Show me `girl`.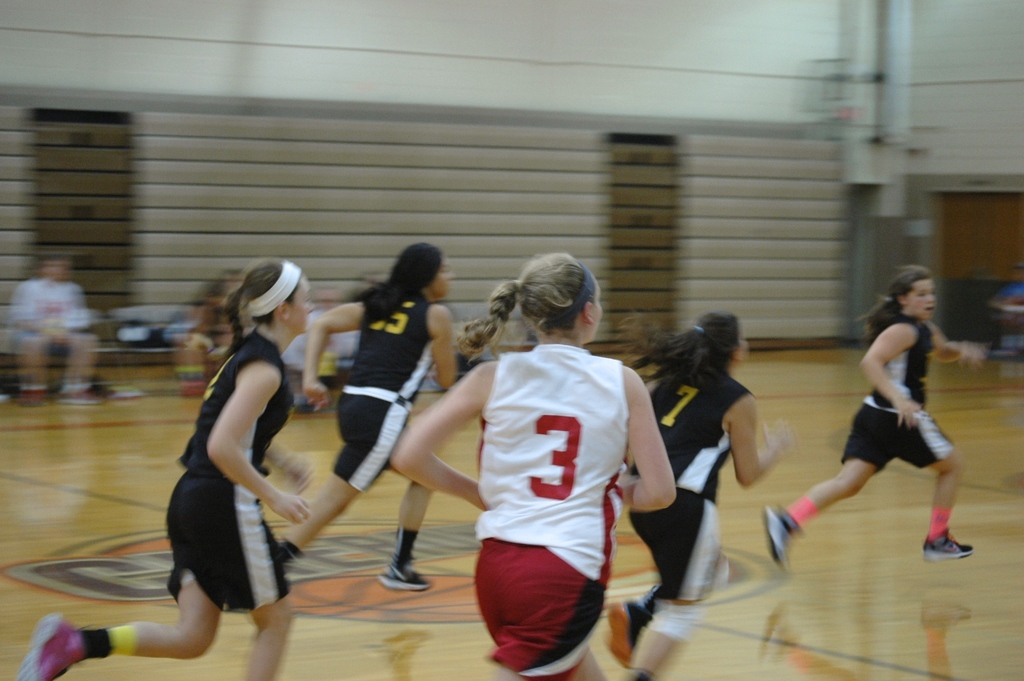
`girl` is here: box(388, 254, 677, 680).
